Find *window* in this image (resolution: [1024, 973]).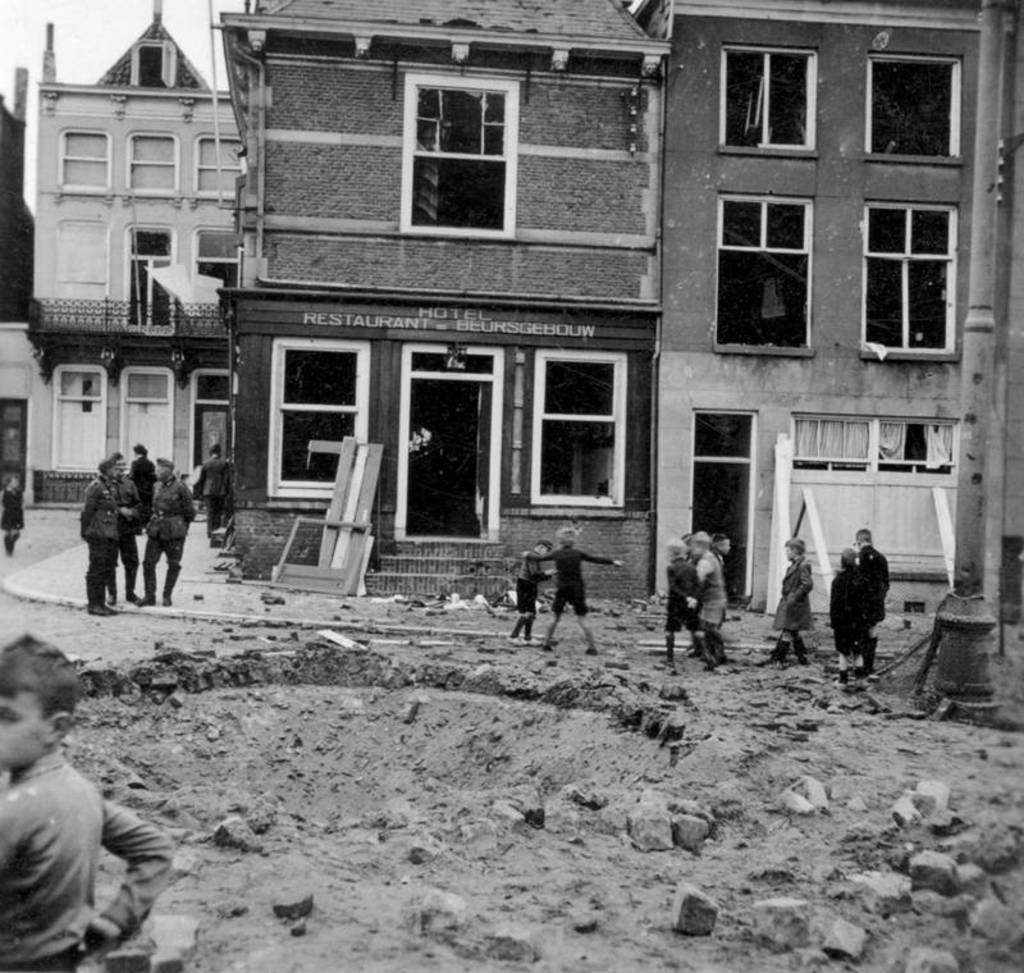
49/366/106/476.
